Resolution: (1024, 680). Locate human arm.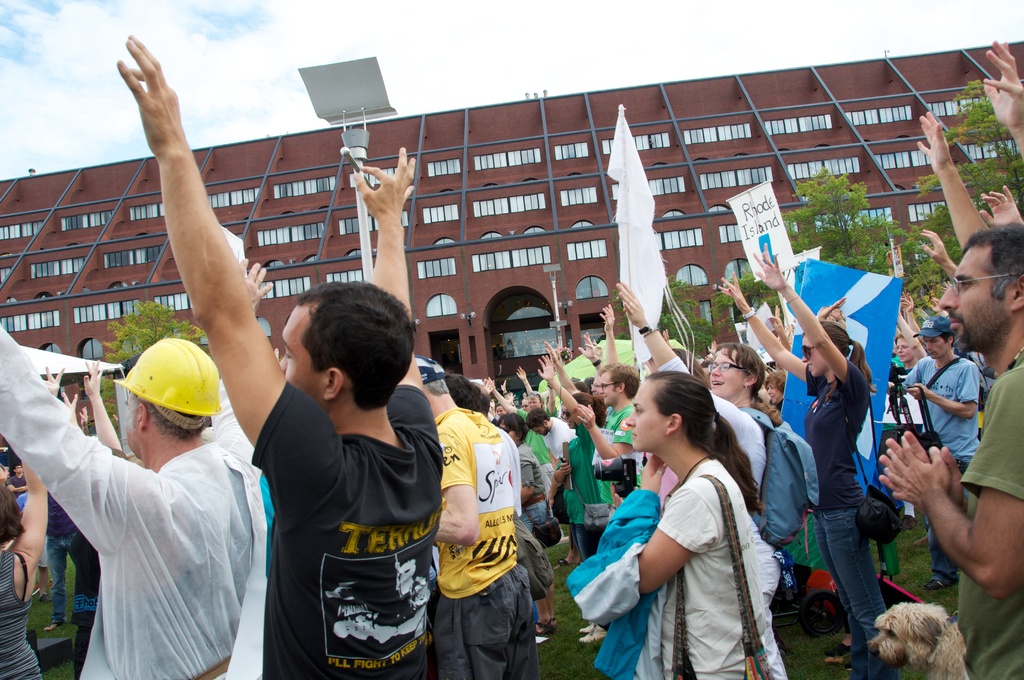
129 102 266 386.
